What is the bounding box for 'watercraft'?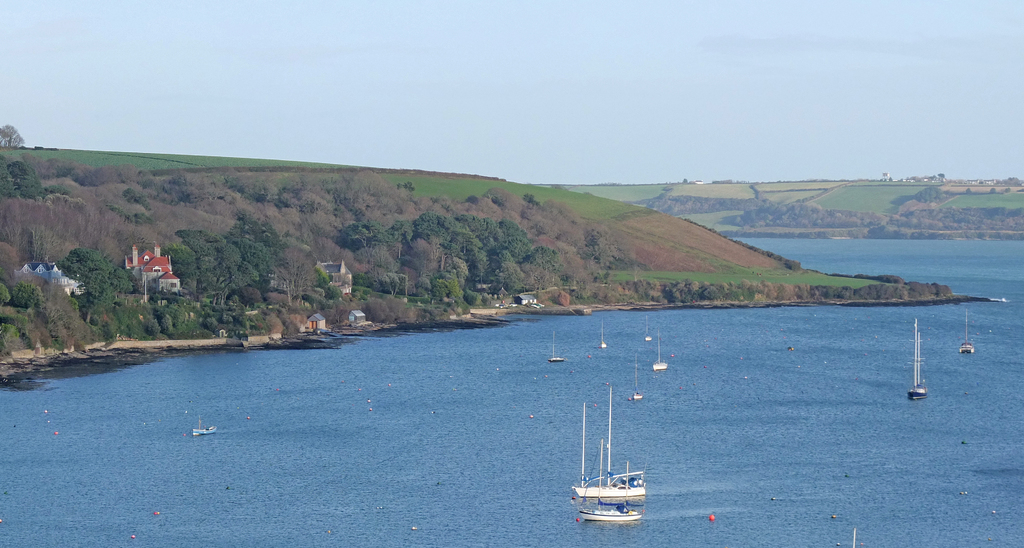
bbox=(641, 312, 654, 341).
